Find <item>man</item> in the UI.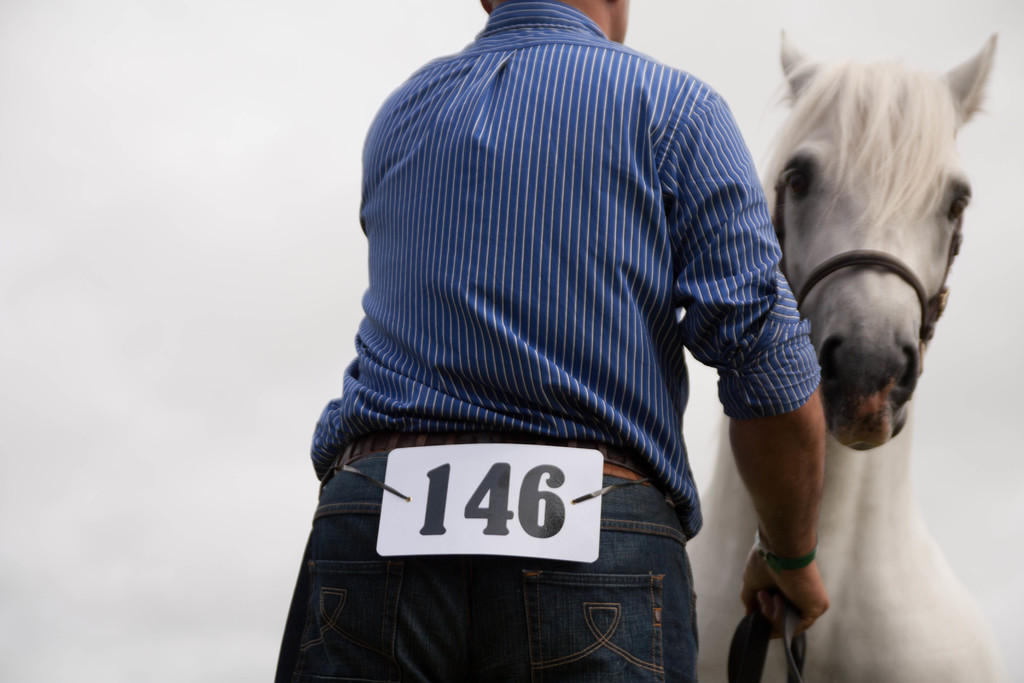
UI element at [left=300, top=0, right=854, bottom=645].
